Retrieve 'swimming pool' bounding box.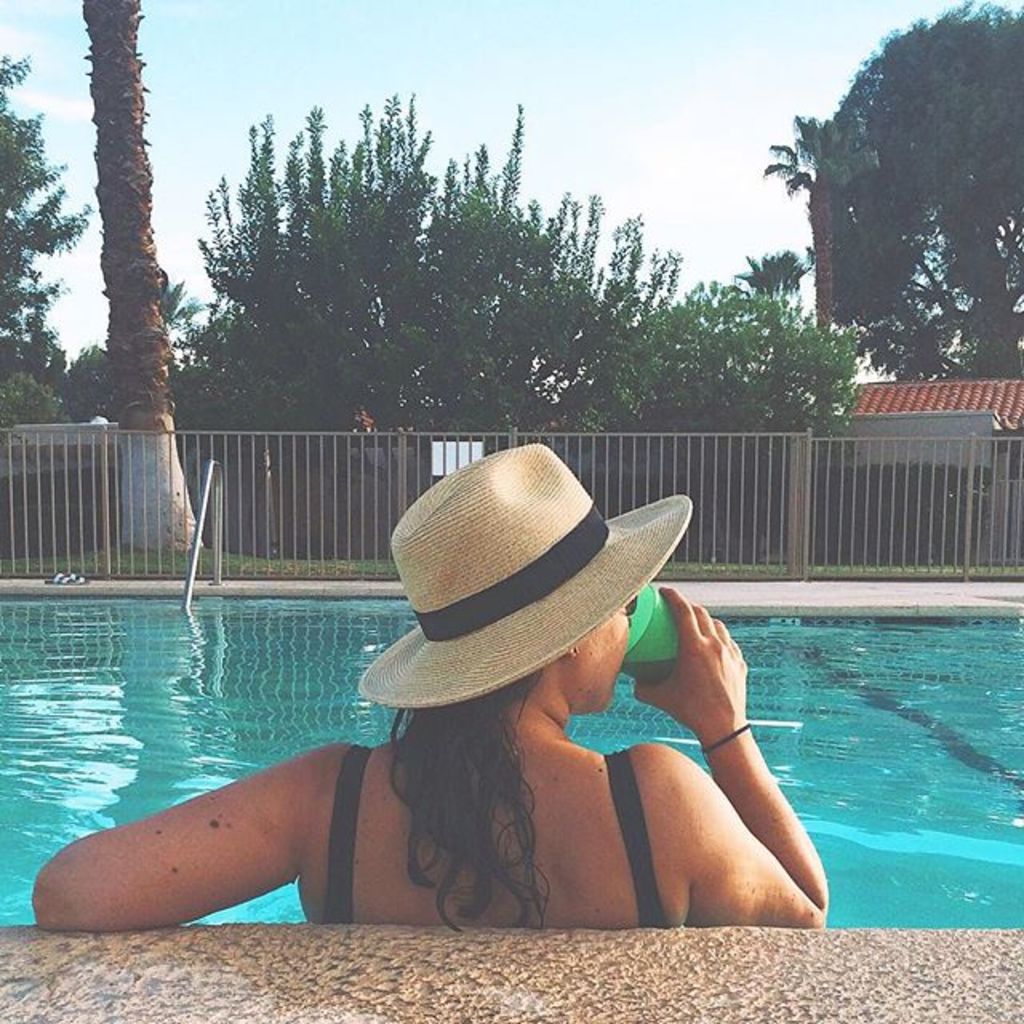
Bounding box: box(0, 366, 986, 979).
